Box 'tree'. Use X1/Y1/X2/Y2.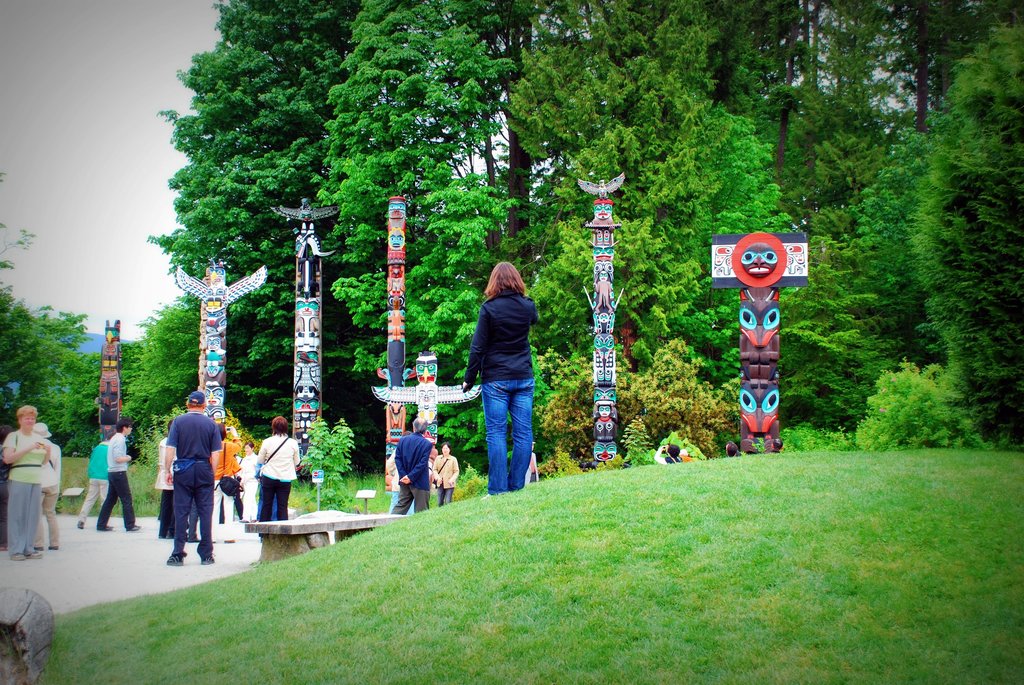
903/18/1023/446.
